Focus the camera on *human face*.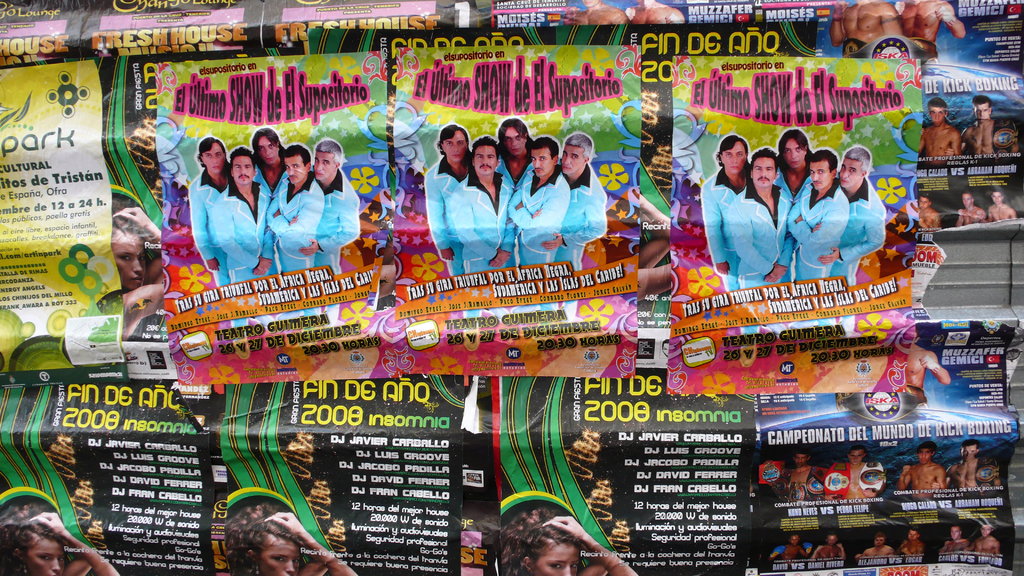
Focus region: l=977, t=108, r=989, b=118.
